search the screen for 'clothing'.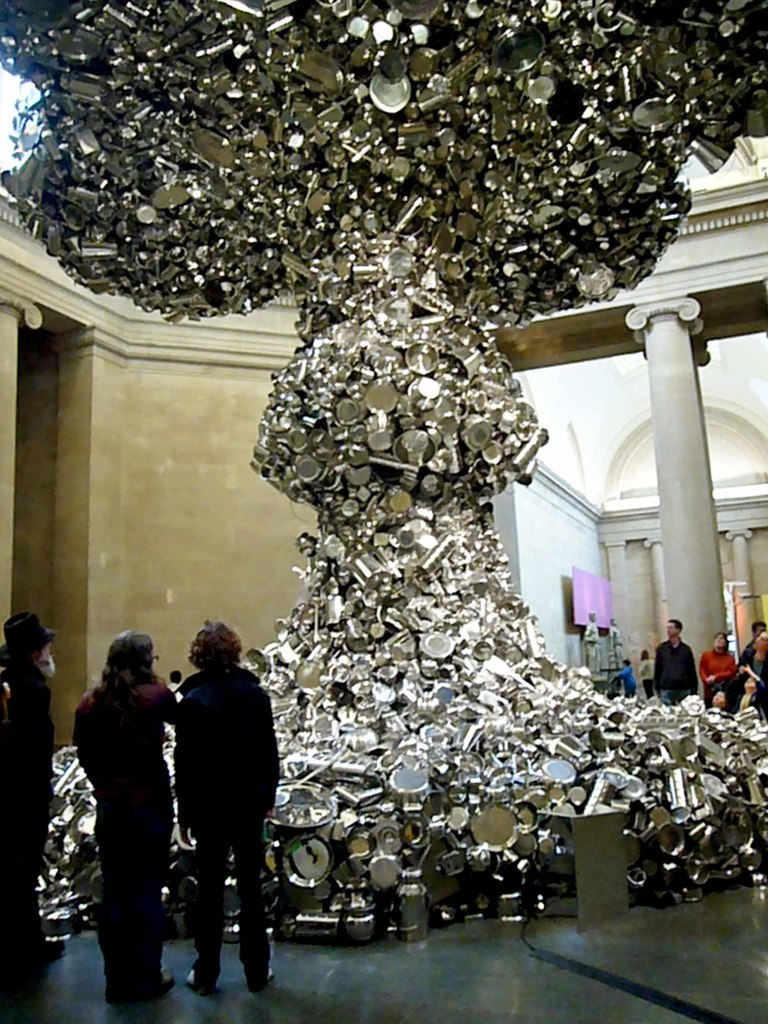
Found at (176, 668, 284, 993).
